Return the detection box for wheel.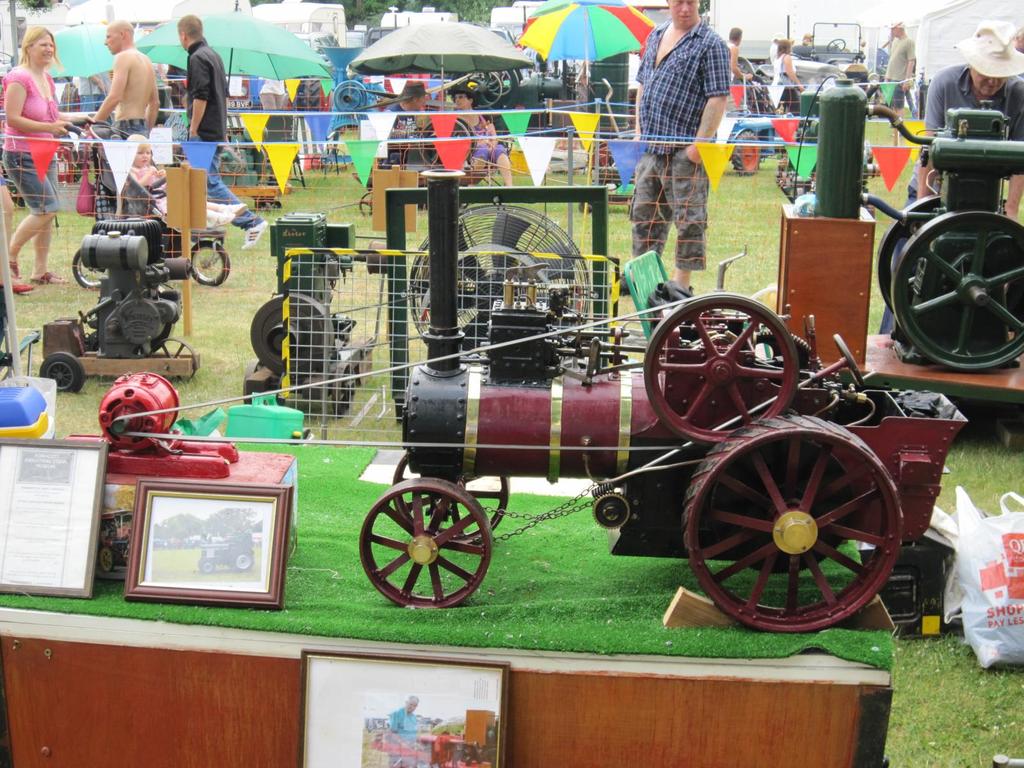
BBox(884, 207, 1023, 373).
